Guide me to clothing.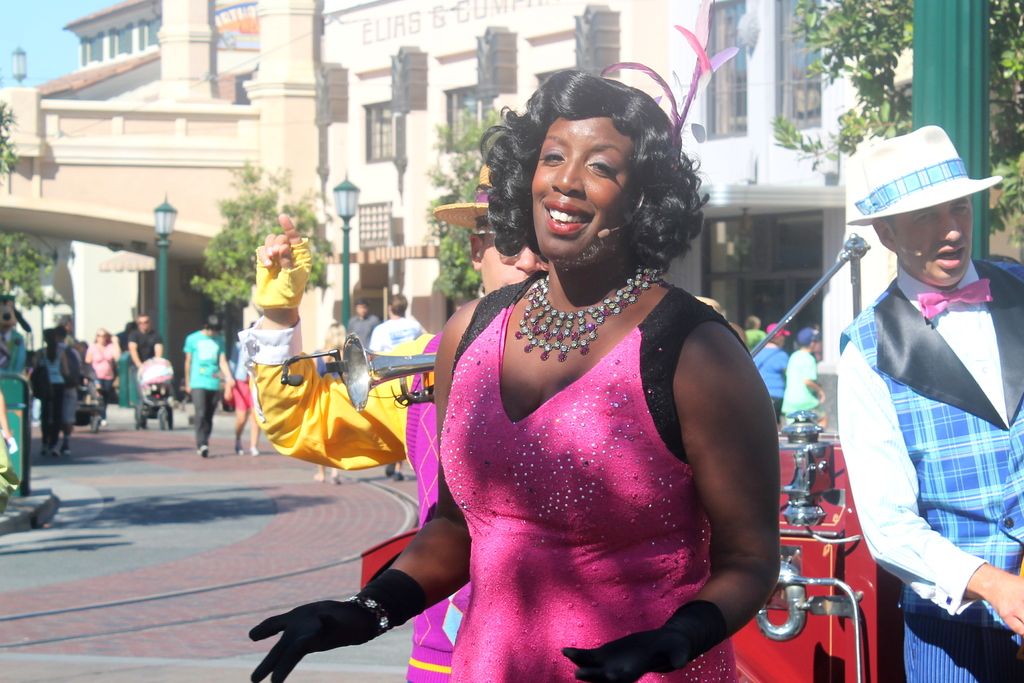
Guidance: box=[746, 326, 771, 348].
